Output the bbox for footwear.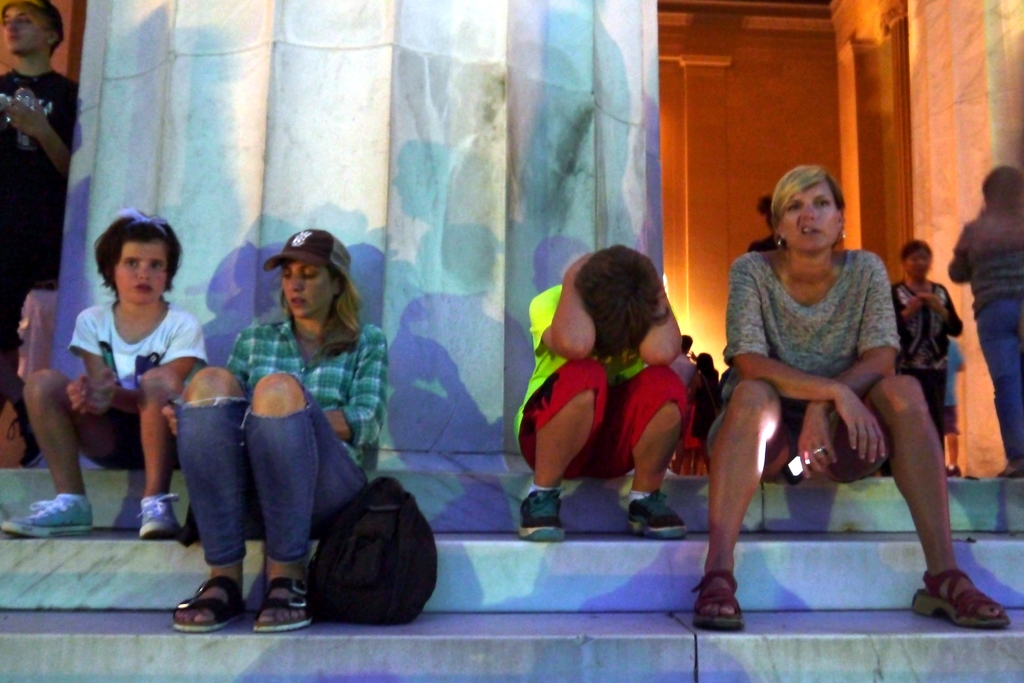
[x1=0, y1=488, x2=93, y2=540].
